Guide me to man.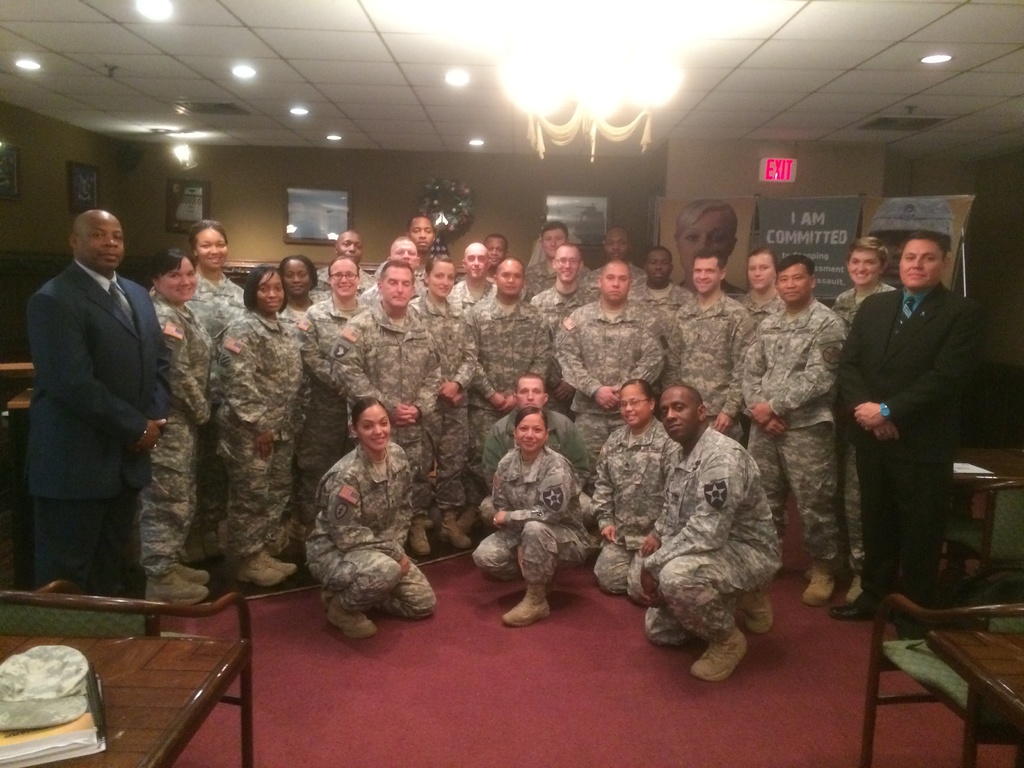
Guidance: (14, 193, 184, 633).
